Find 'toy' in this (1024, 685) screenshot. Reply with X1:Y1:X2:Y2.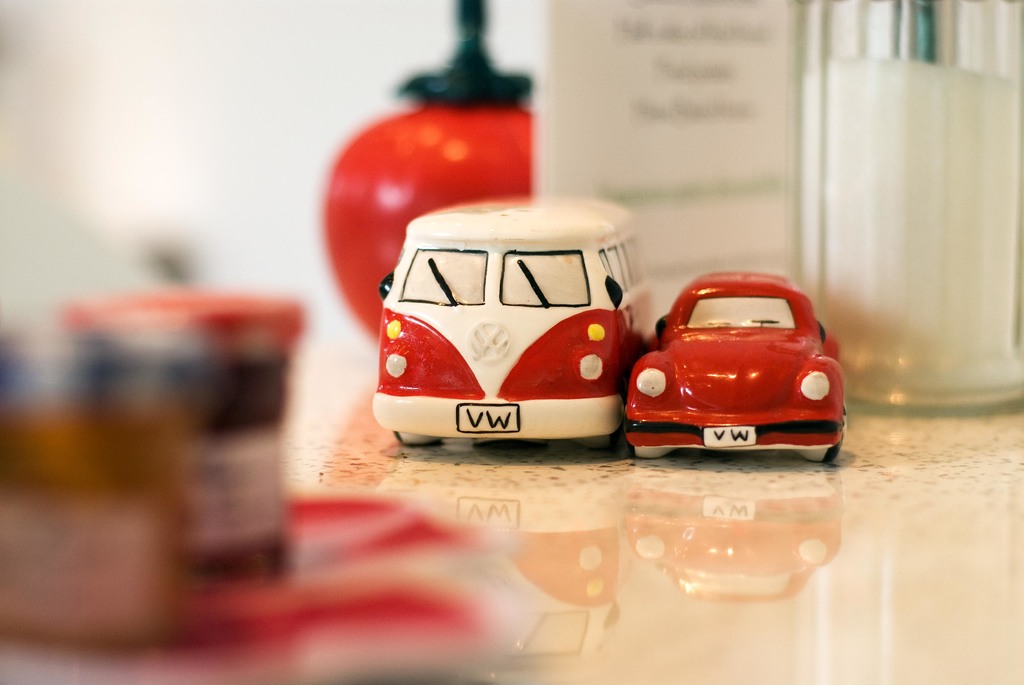
618:267:856:476.
